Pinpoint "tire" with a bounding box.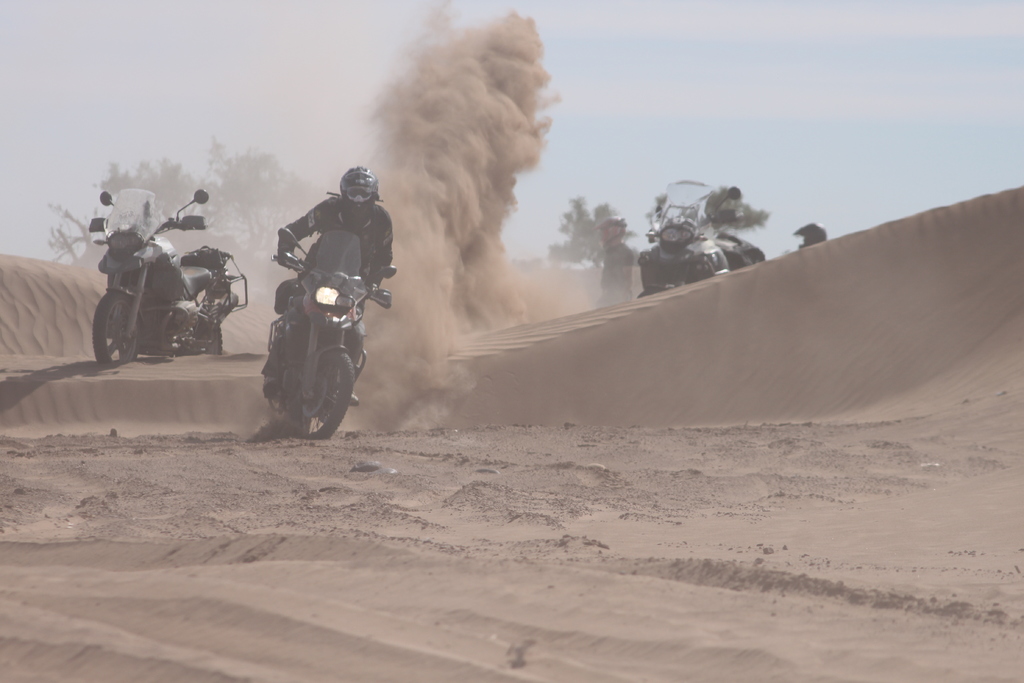
{"x1": 294, "y1": 350, "x2": 362, "y2": 441}.
